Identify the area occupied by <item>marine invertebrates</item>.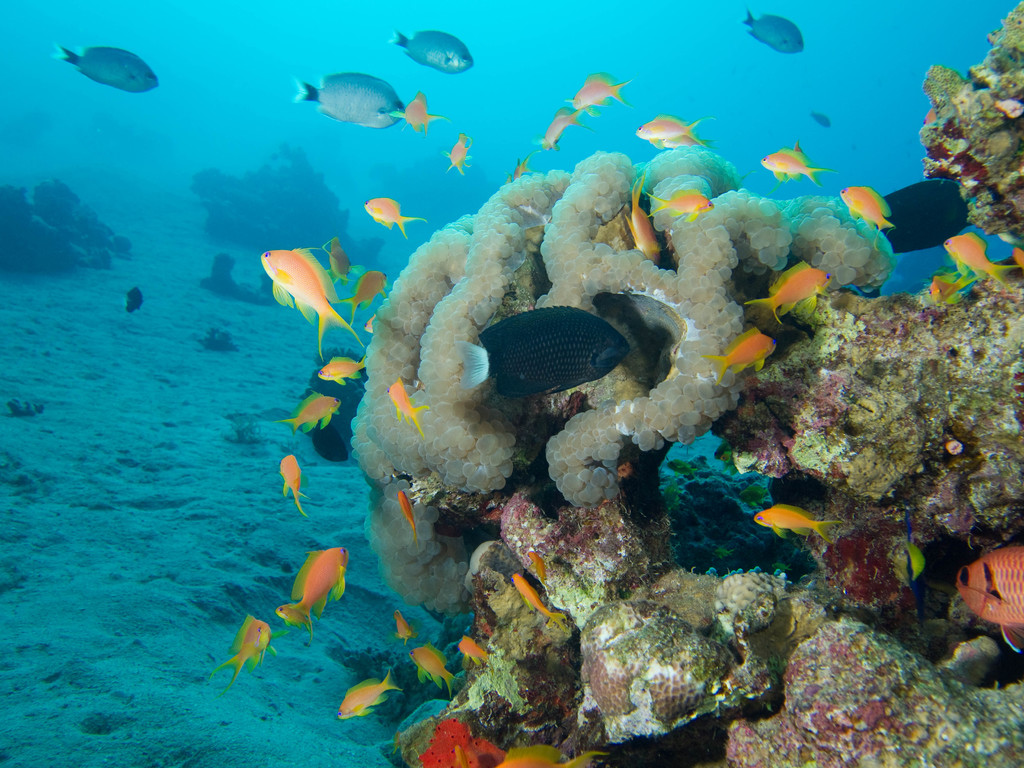
Area: 920:0:1023:257.
